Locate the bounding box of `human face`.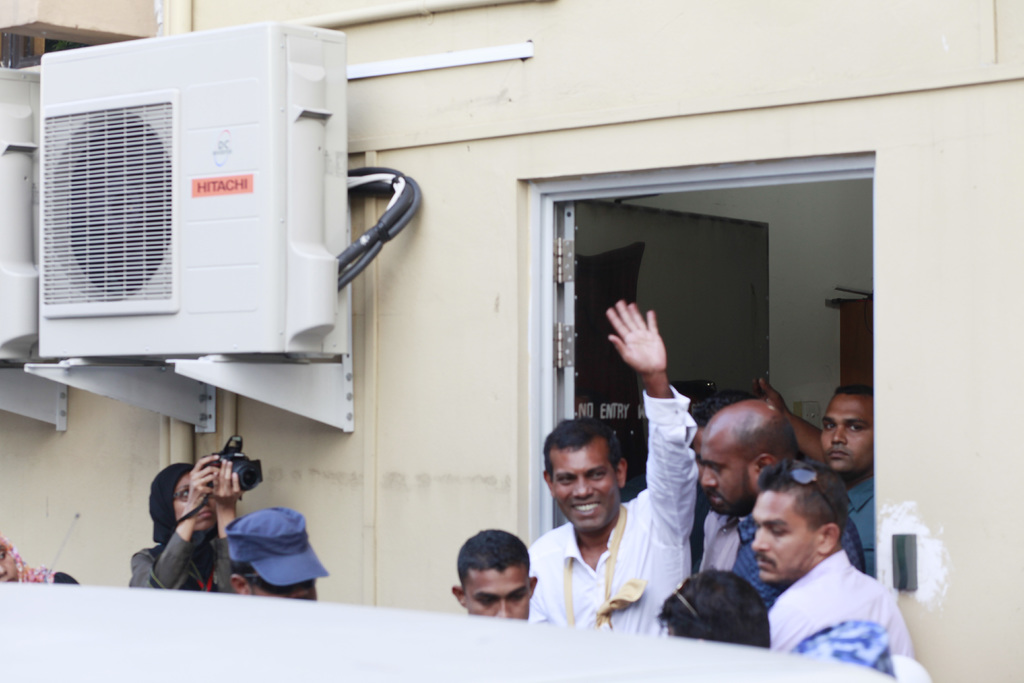
Bounding box: box(174, 475, 216, 530).
